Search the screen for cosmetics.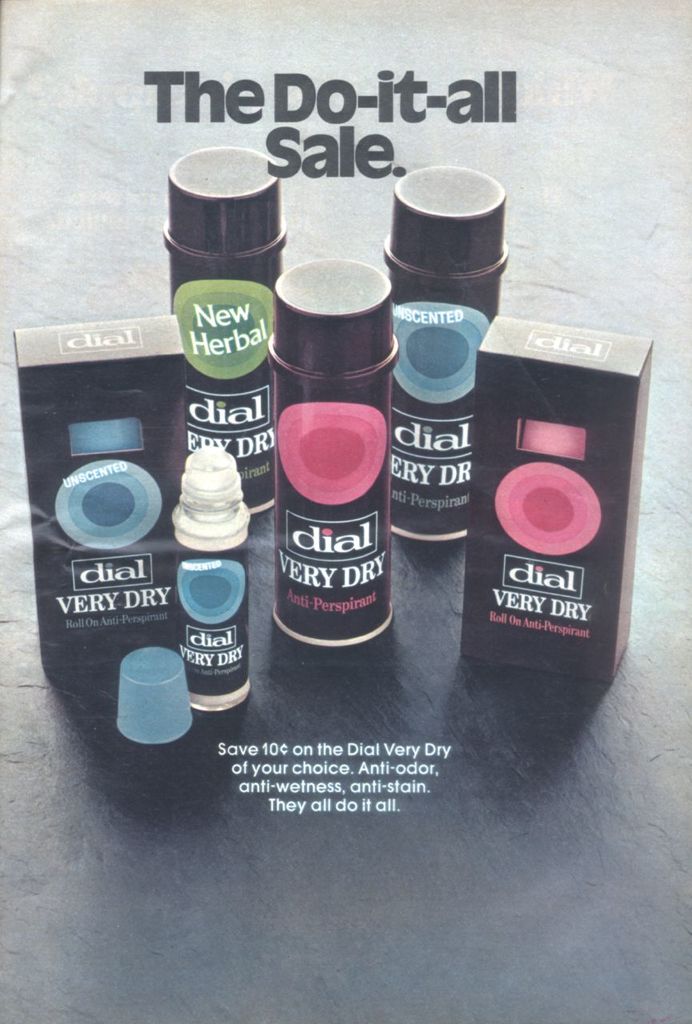
Found at (left=0, top=307, right=202, bottom=662).
